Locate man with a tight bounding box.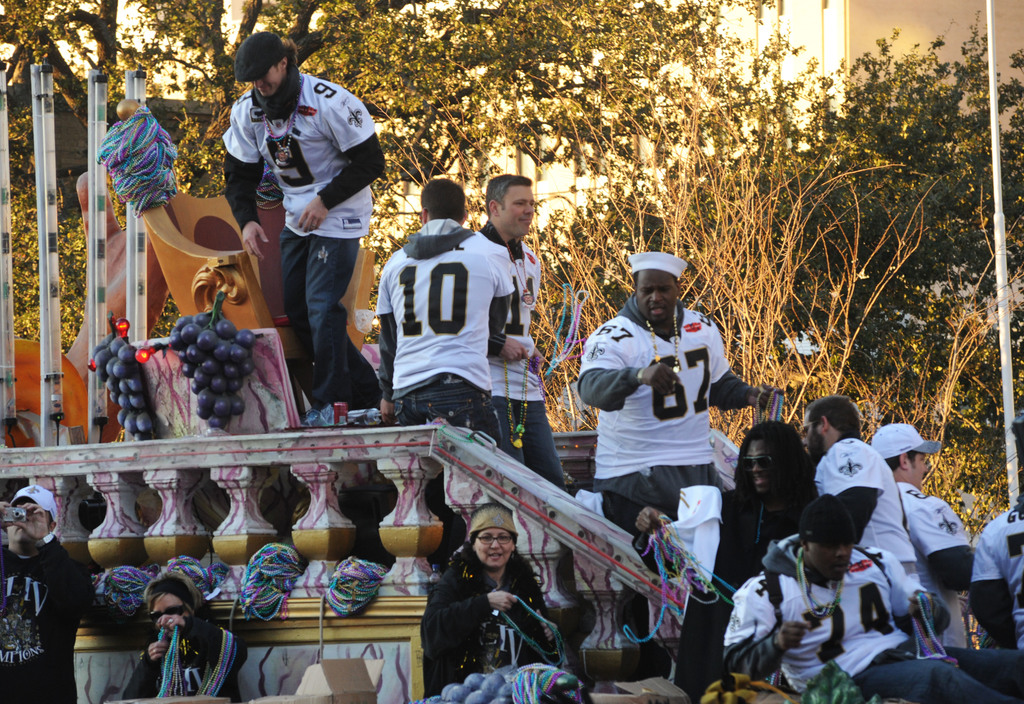
box(0, 487, 93, 703).
